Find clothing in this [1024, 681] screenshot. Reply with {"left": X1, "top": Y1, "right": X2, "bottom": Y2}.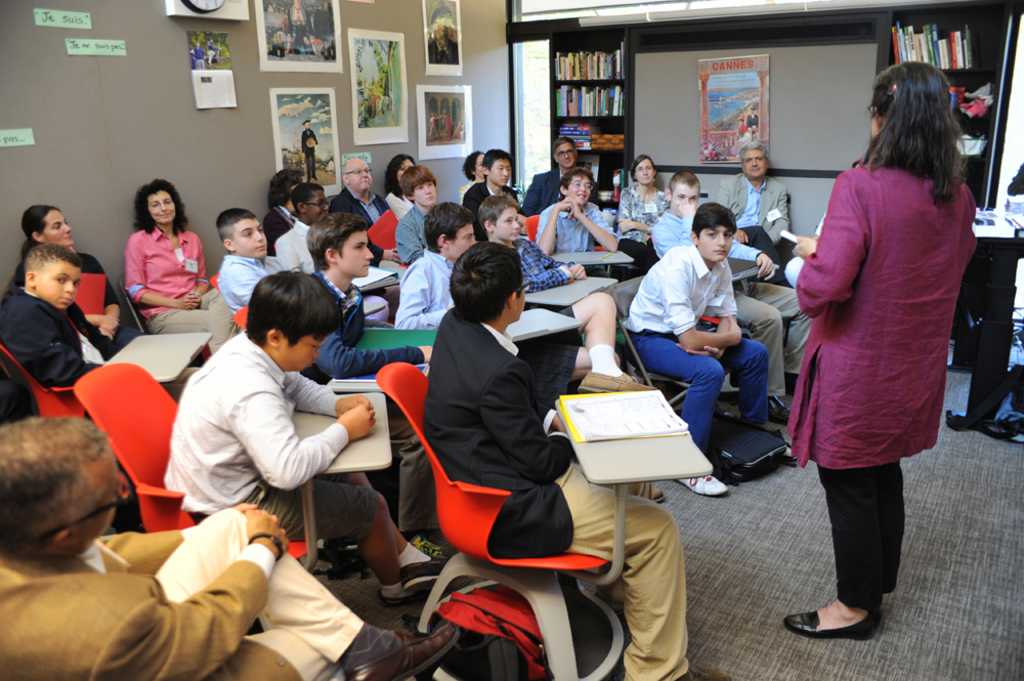
{"left": 302, "top": 132, "right": 317, "bottom": 175}.
